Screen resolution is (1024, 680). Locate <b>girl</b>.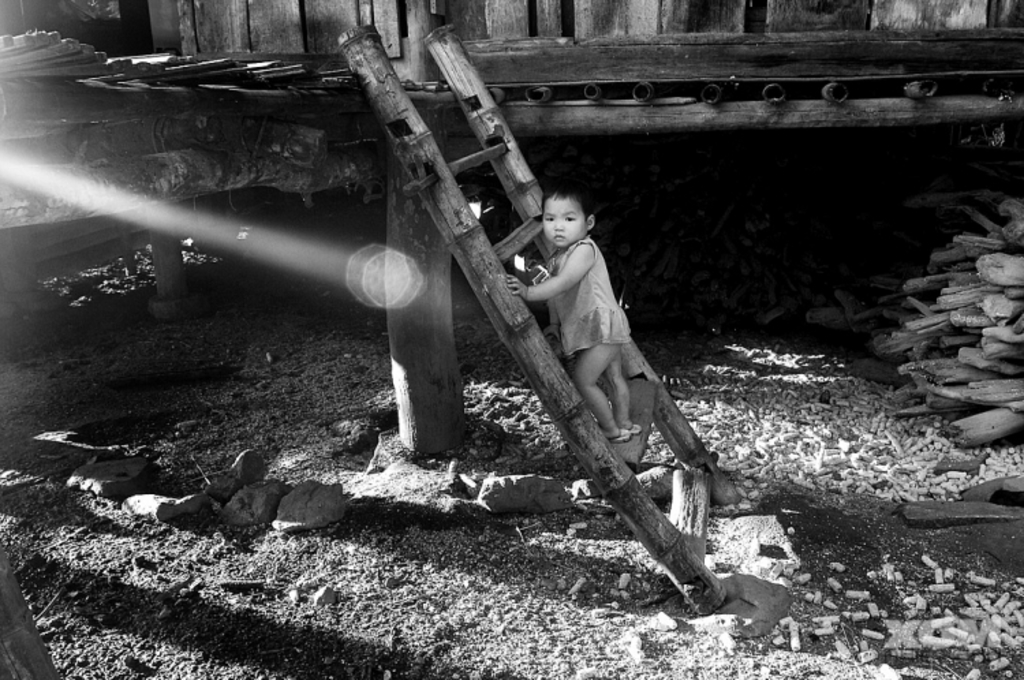
(left=504, top=186, right=629, bottom=442).
